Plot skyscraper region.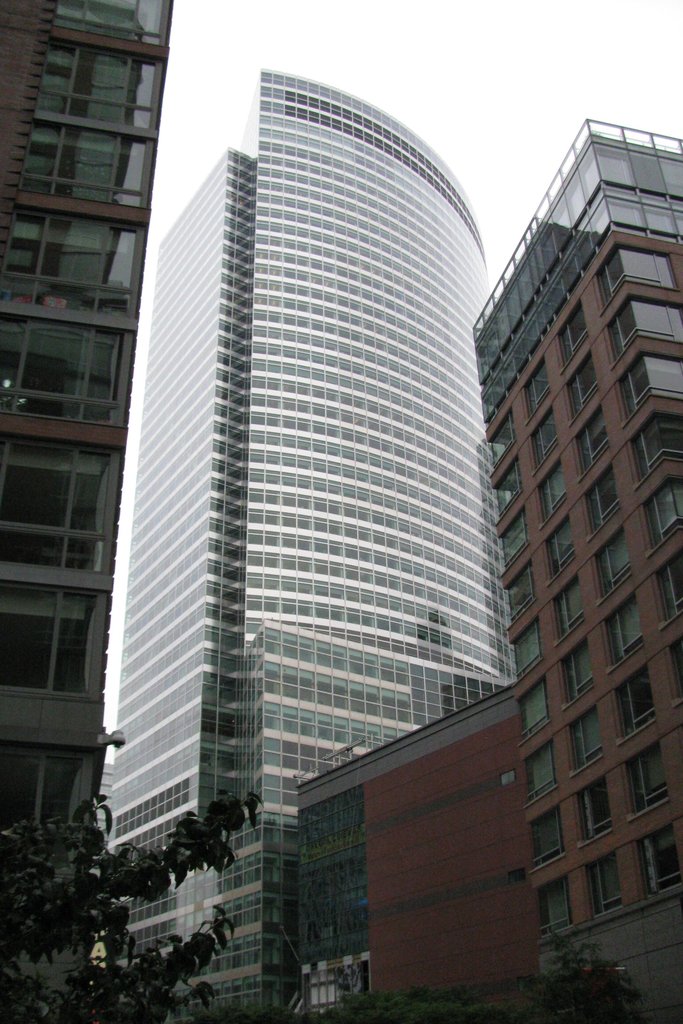
Plotted at 465 67 682 993.
